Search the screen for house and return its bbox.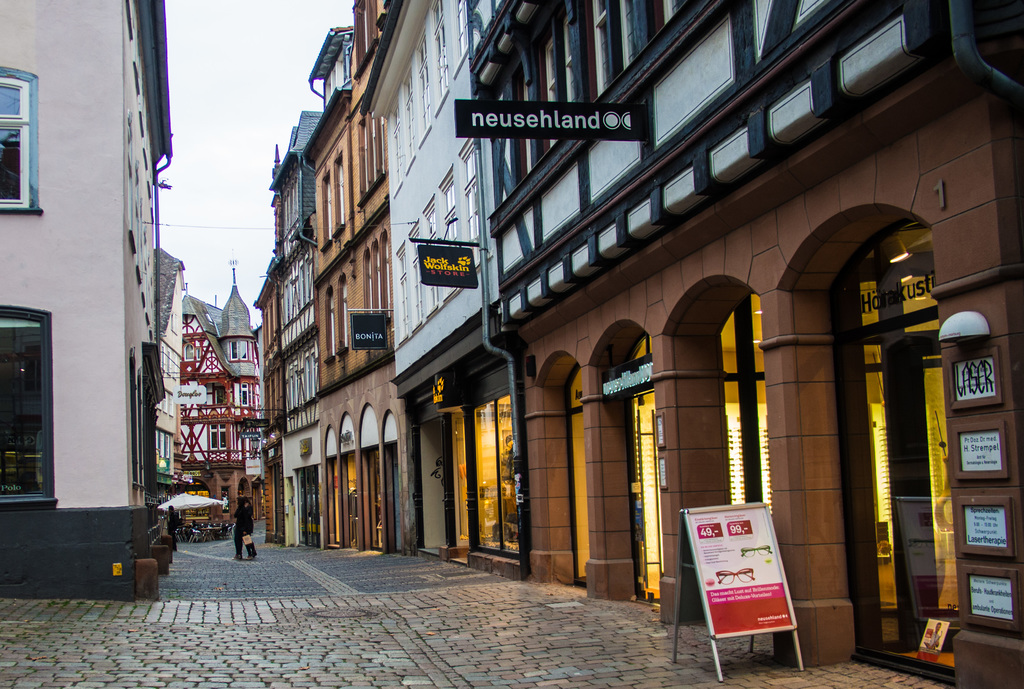
Found: [x1=252, y1=108, x2=392, y2=542].
